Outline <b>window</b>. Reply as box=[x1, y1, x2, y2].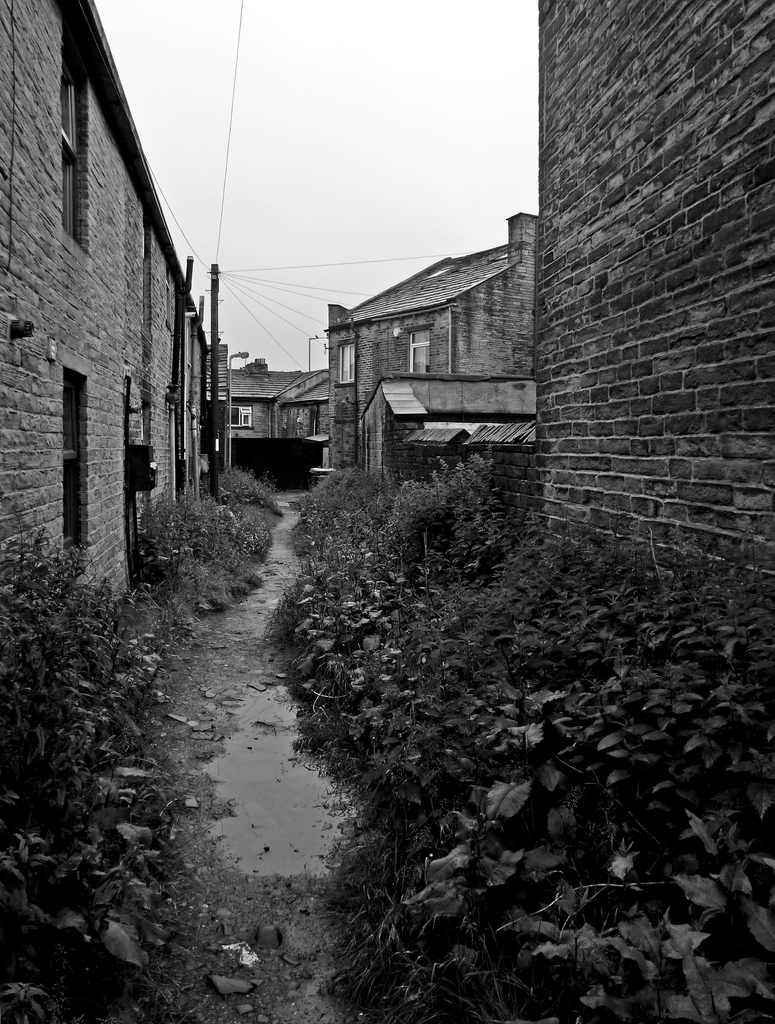
box=[58, 48, 90, 240].
